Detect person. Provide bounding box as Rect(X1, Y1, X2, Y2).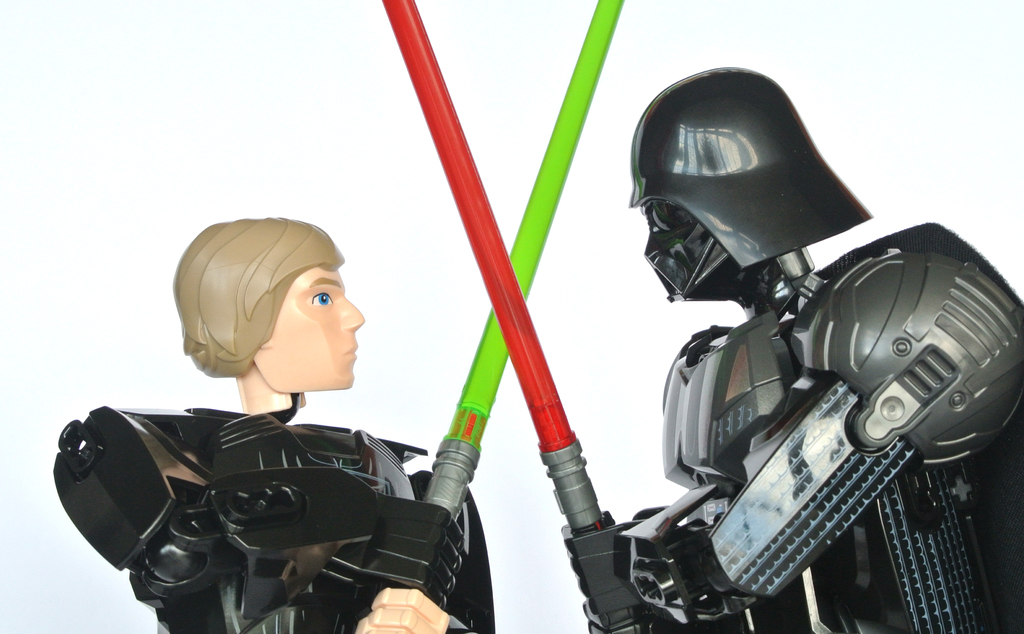
Rect(56, 220, 499, 633).
